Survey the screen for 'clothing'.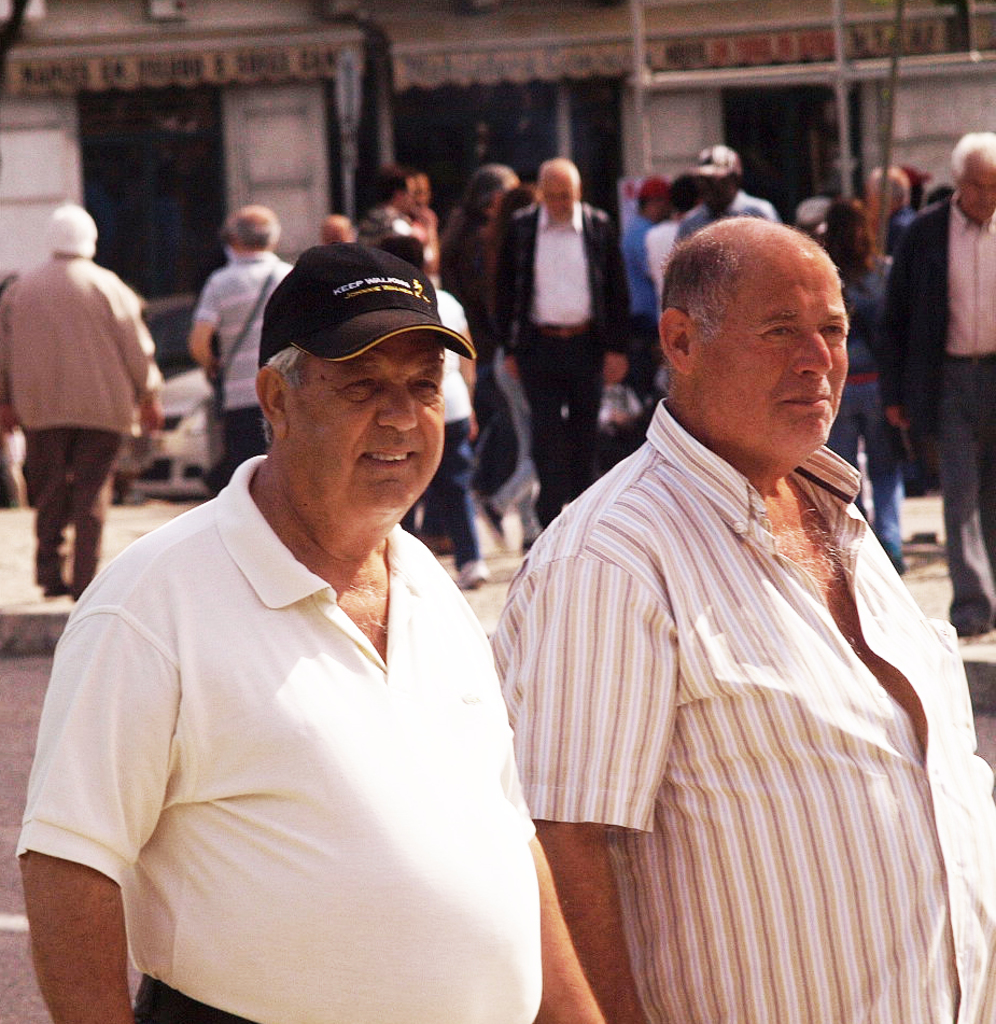
Survey found: 0, 256, 160, 598.
